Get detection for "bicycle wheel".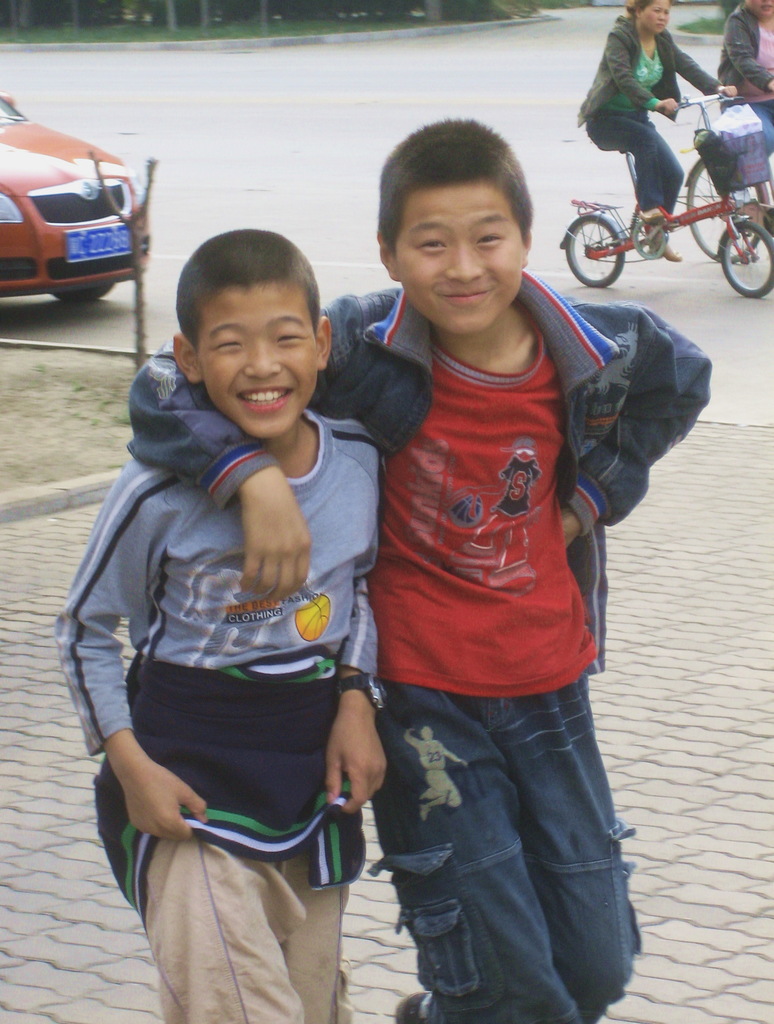
Detection: (x1=563, y1=209, x2=624, y2=287).
